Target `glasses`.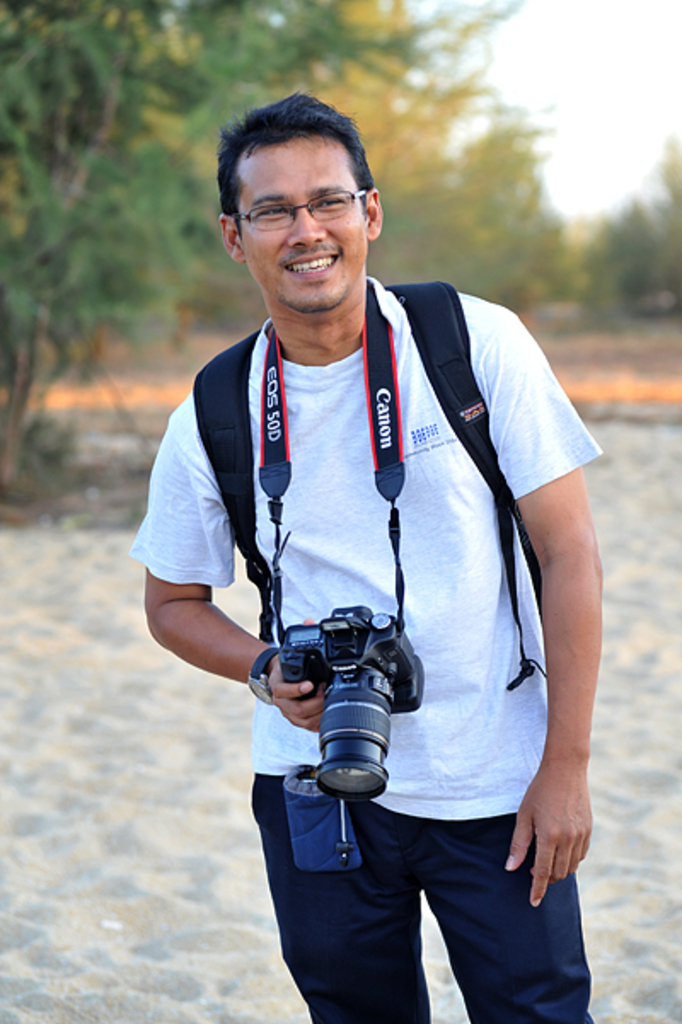
Target region: detection(240, 189, 360, 239).
